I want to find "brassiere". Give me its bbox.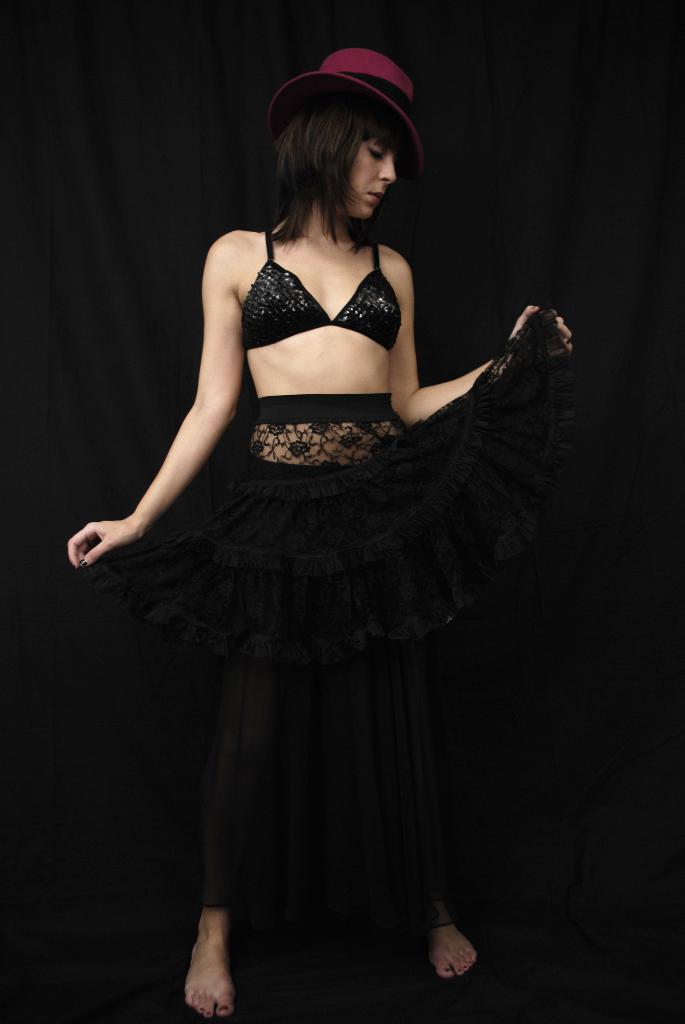
box=[232, 220, 418, 380].
